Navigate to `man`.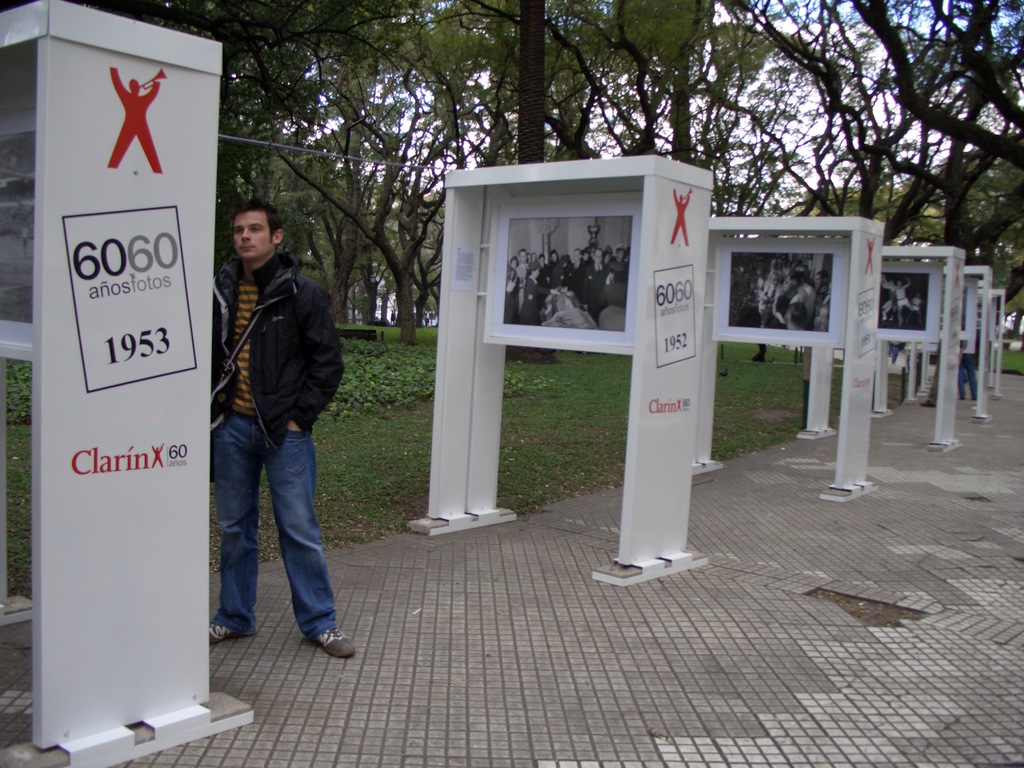
Navigation target: 209,191,356,673.
